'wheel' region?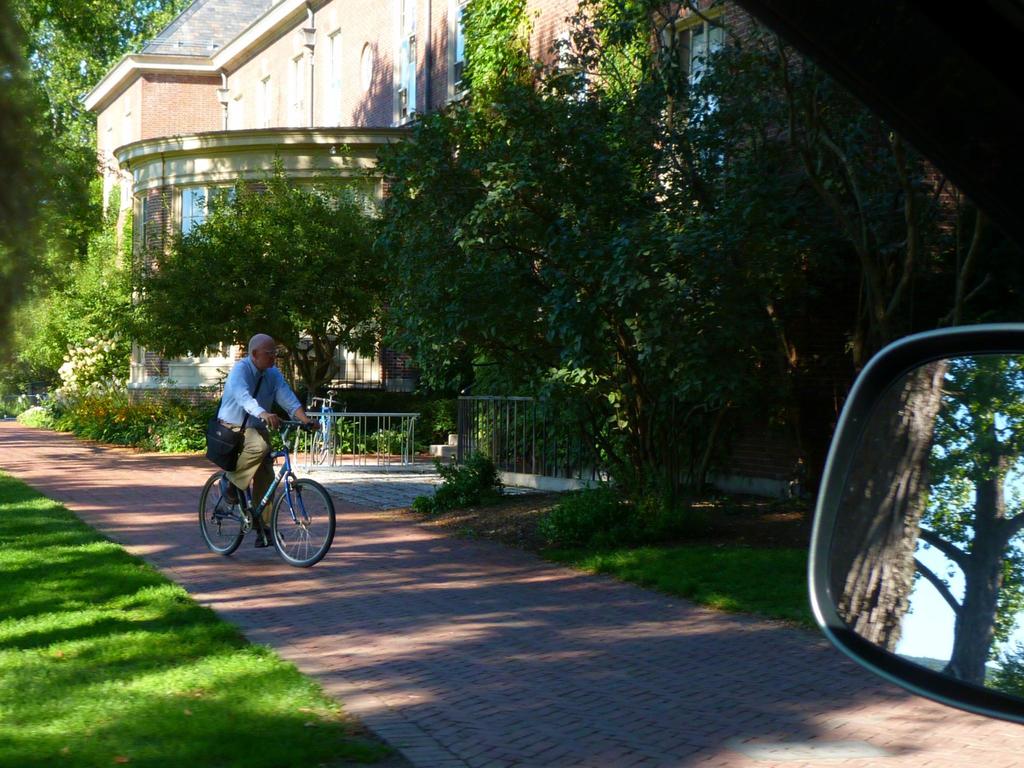
bbox=[260, 476, 320, 573]
